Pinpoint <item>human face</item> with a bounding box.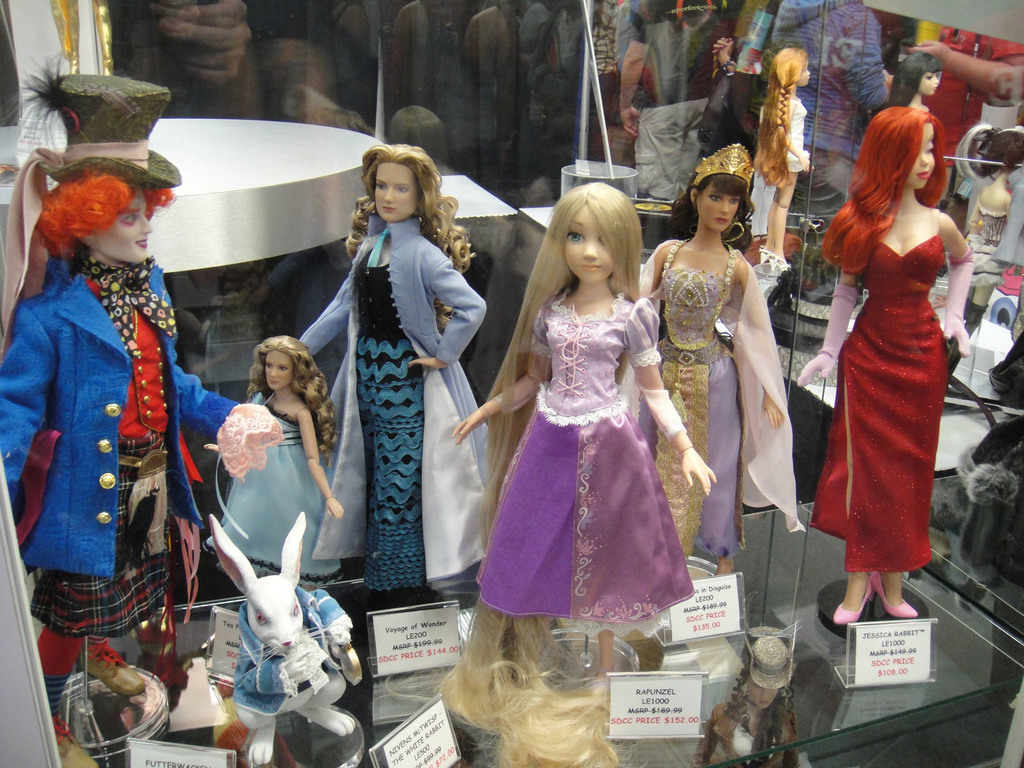
x1=93, y1=186, x2=153, y2=264.
